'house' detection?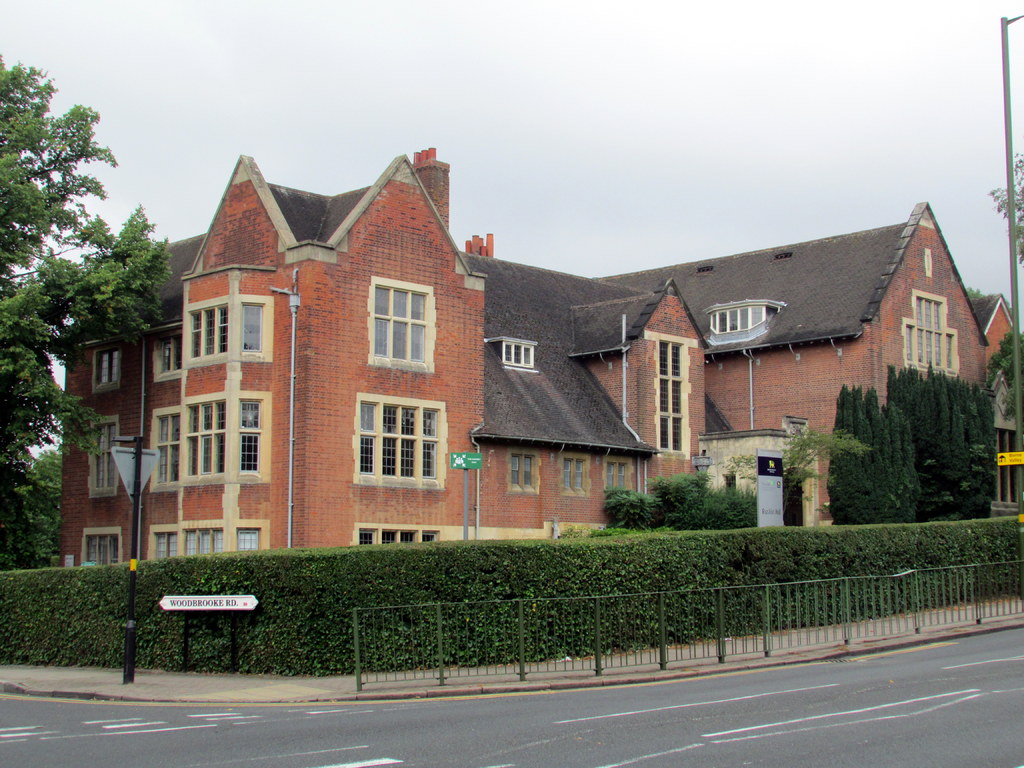
(966, 287, 1023, 524)
